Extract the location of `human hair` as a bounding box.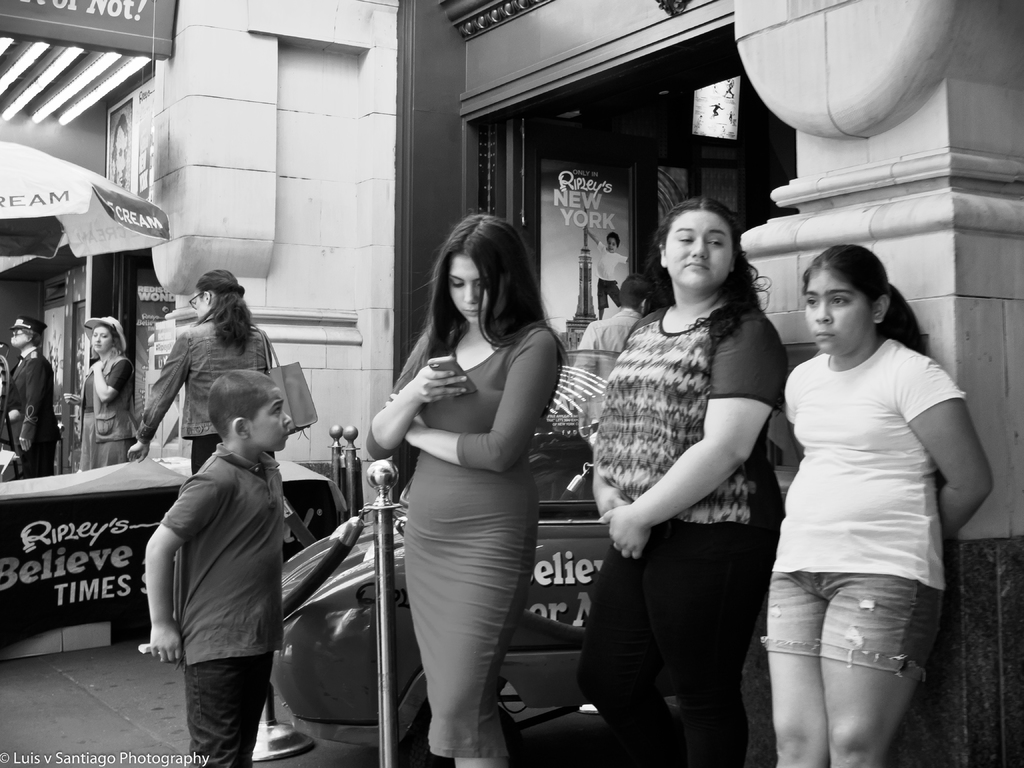
<bbox>605, 232, 620, 246</bbox>.
